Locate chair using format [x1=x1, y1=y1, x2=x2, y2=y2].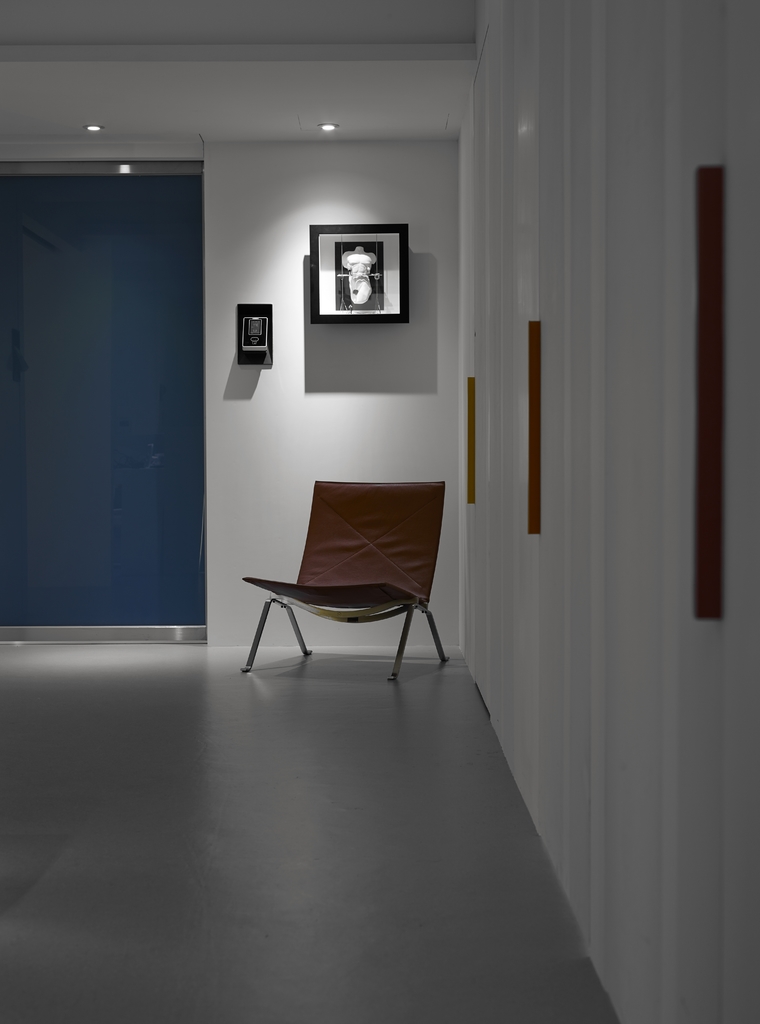
[x1=236, y1=463, x2=462, y2=681].
